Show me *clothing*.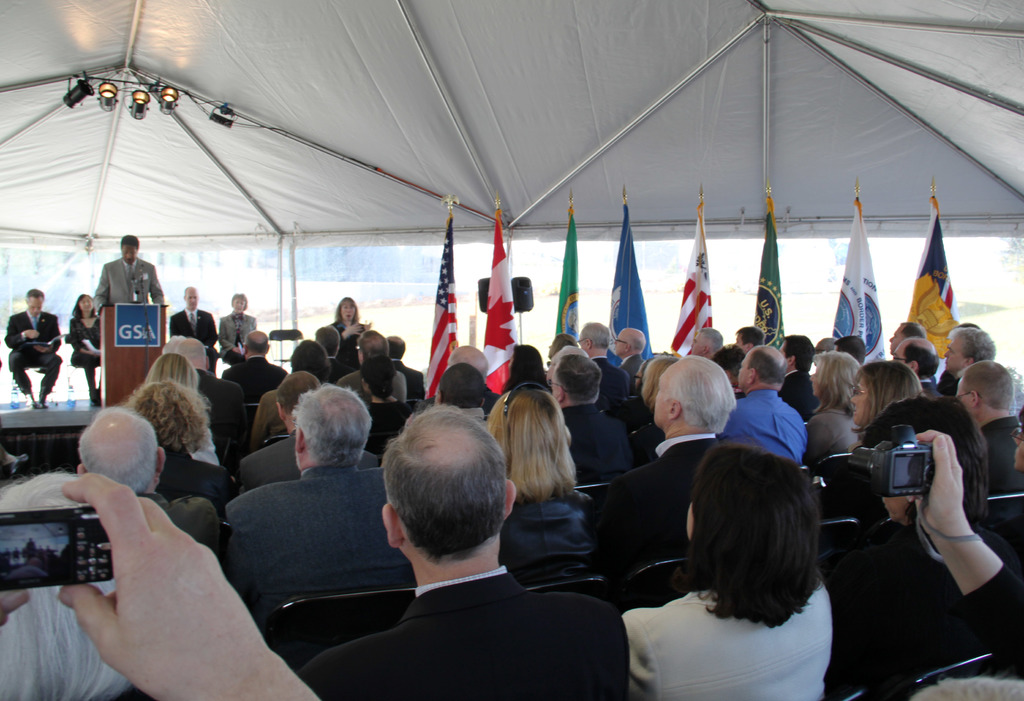
*clothing* is here: bbox(769, 368, 822, 422).
